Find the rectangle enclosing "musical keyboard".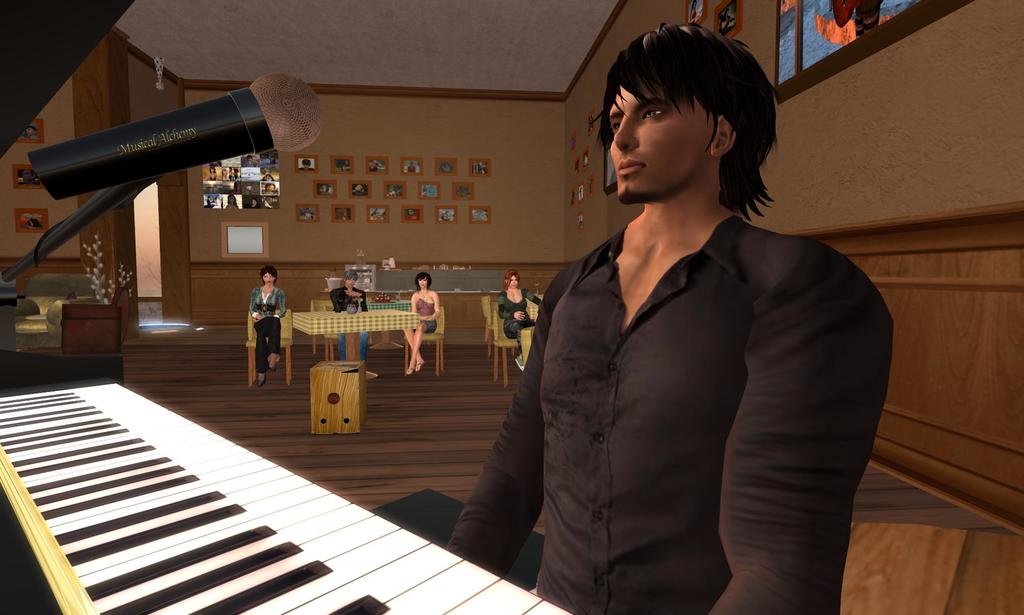
rect(0, 348, 566, 614).
